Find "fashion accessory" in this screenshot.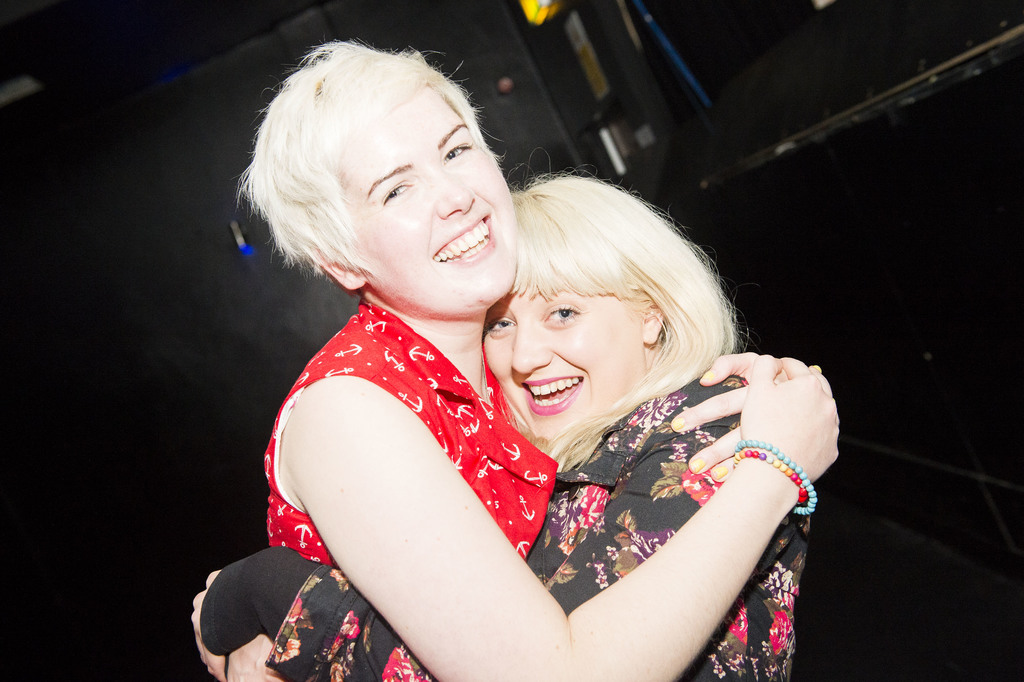
The bounding box for "fashion accessory" is [left=731, top=454, right=807, bottom=508].
